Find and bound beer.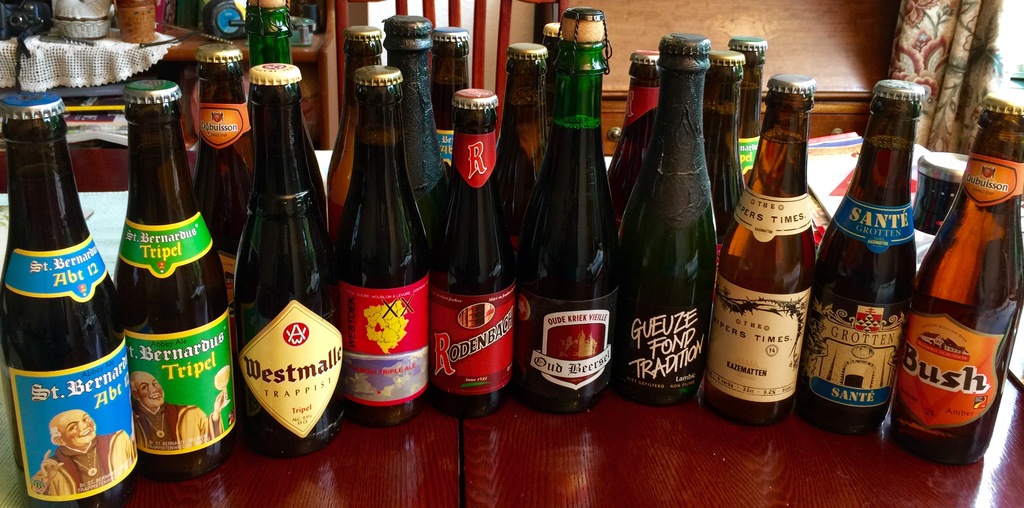
Bound: [left=338, top=68, right=445, bottom=414].
